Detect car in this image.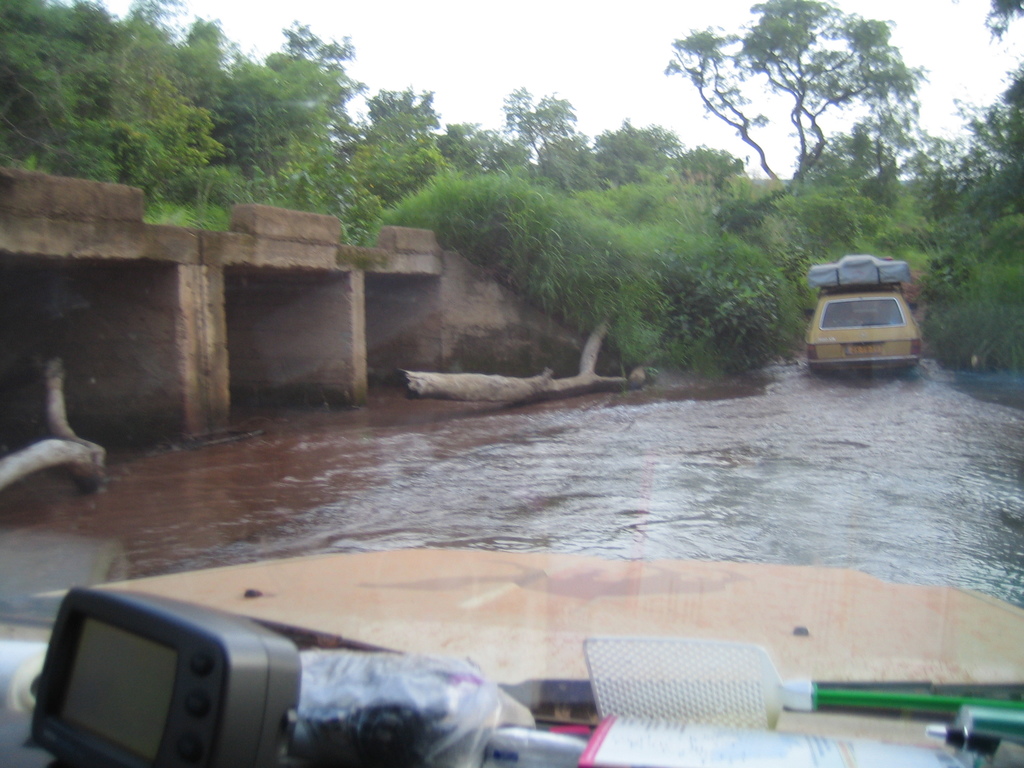
Detection: <region>806, 278, 928, 362</region>.
